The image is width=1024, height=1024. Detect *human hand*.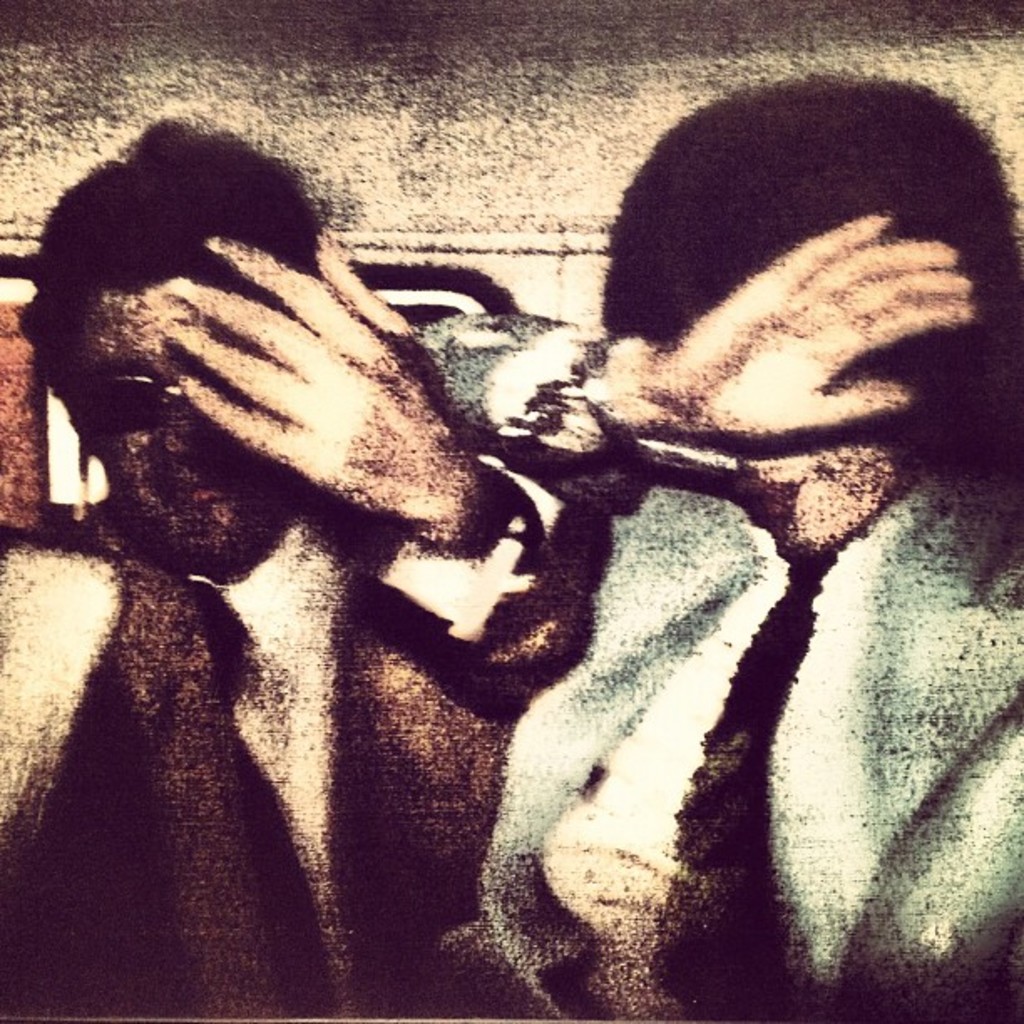
Detection: [661,211,982,448].
